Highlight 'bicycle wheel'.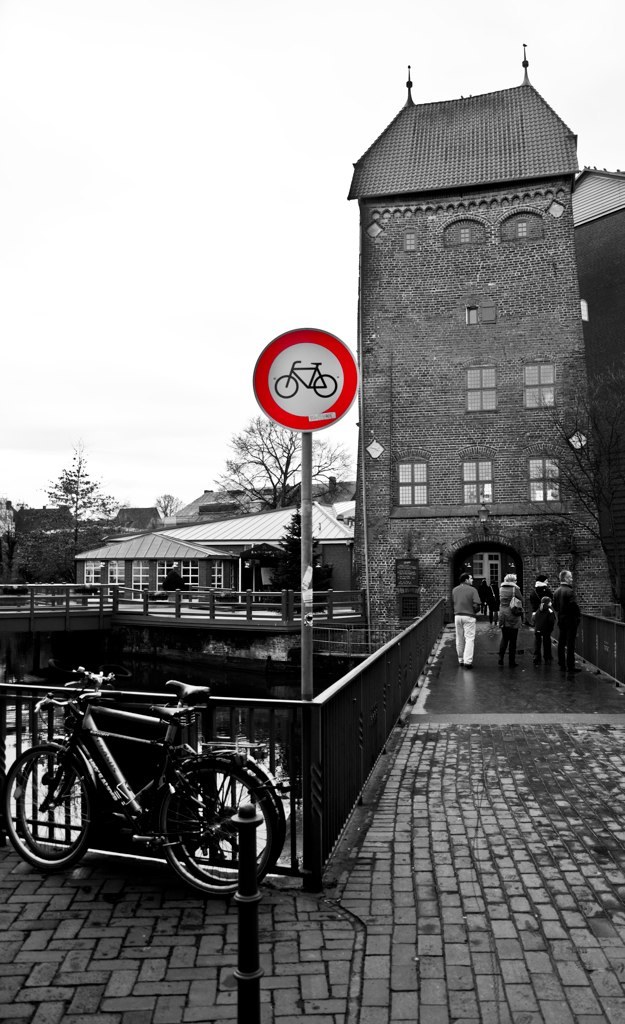
Highlighted region: (x1=155, y1=755, x2=275, y2=895).
